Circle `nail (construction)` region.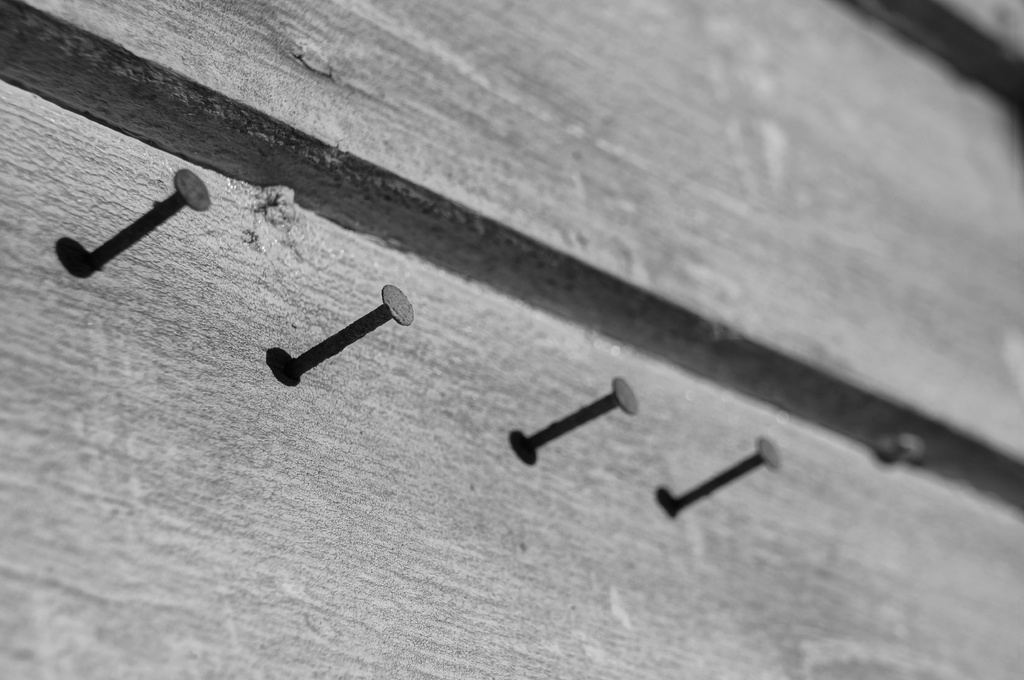
Region: l=523, t=376, r=639, b=454.
